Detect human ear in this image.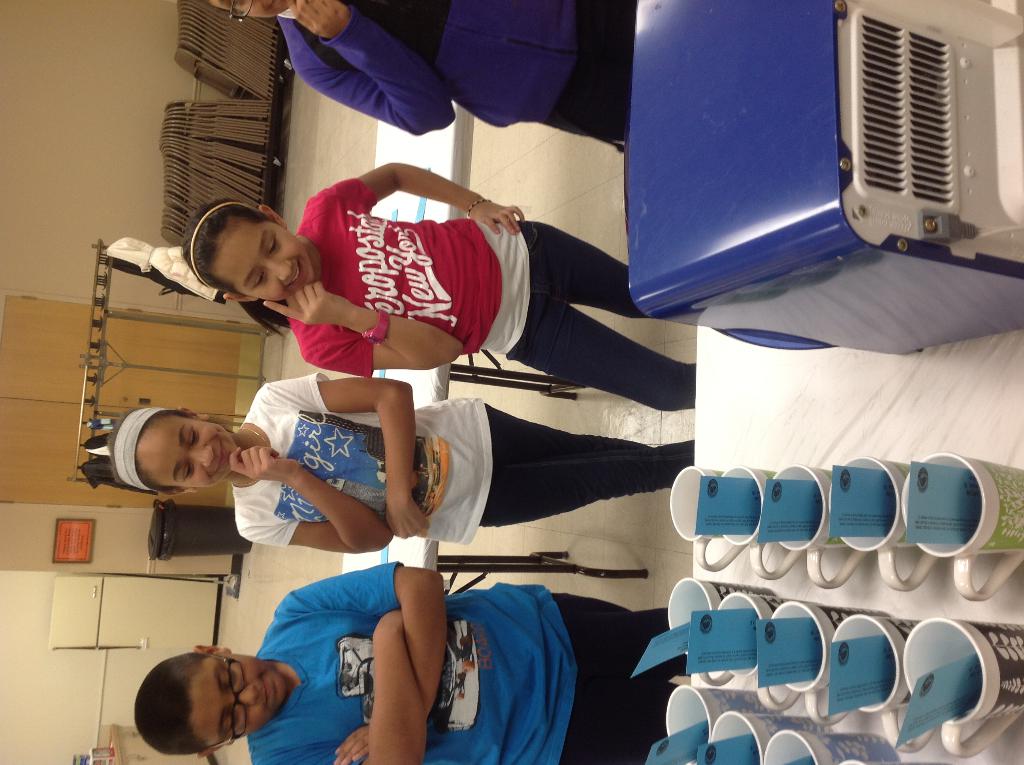
Detection: pyautogui.locateOnScreen(221, 293, 258, 303).
